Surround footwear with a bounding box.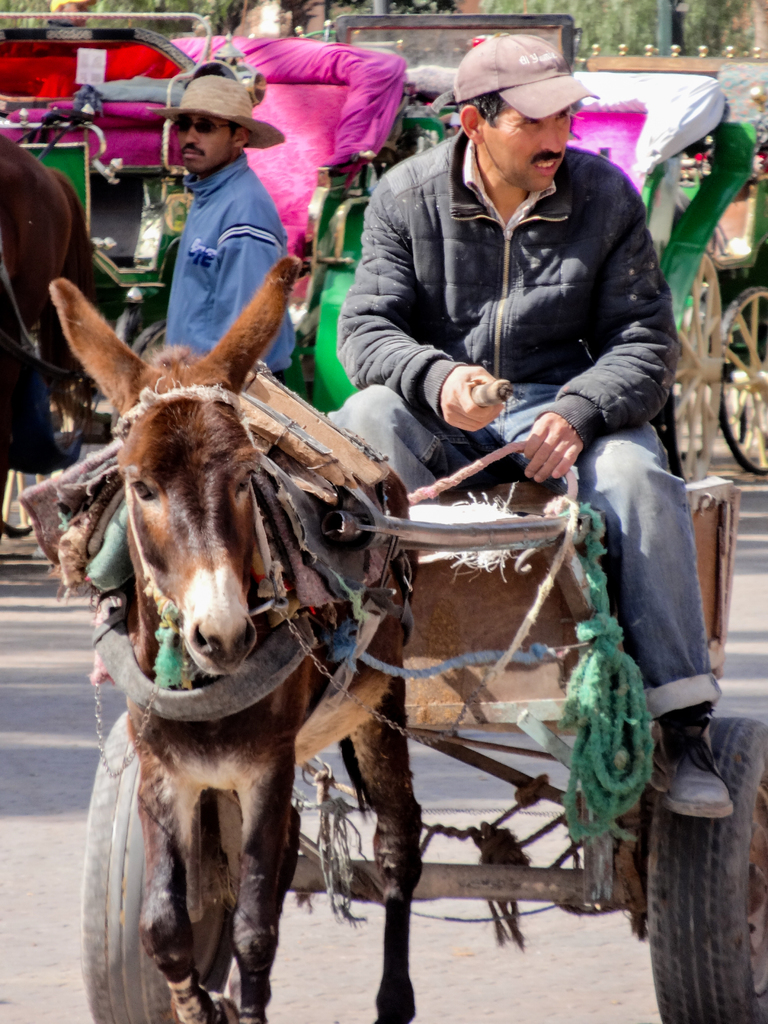
(x1=673, y1=685, x2=739, y2=845).
